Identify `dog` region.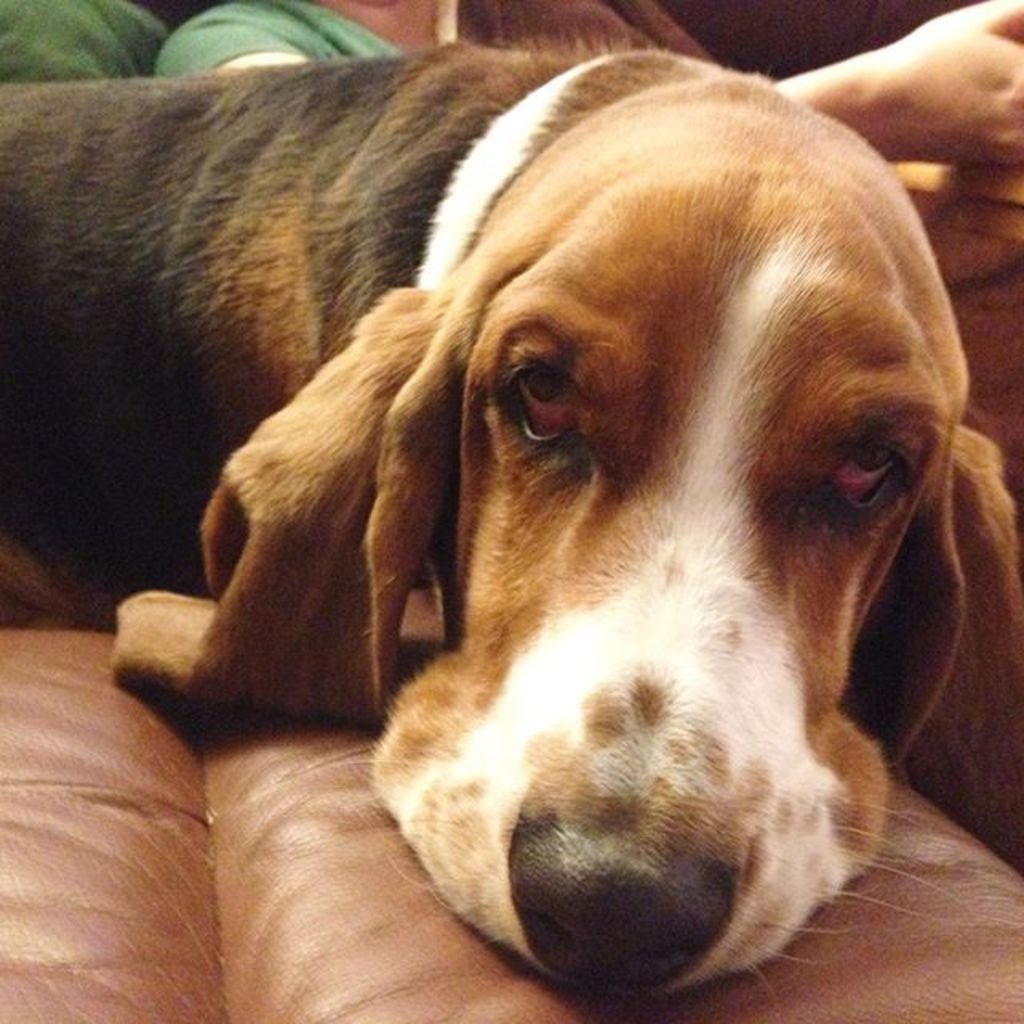
Region: rect(0, 34, 1022, 1022).
